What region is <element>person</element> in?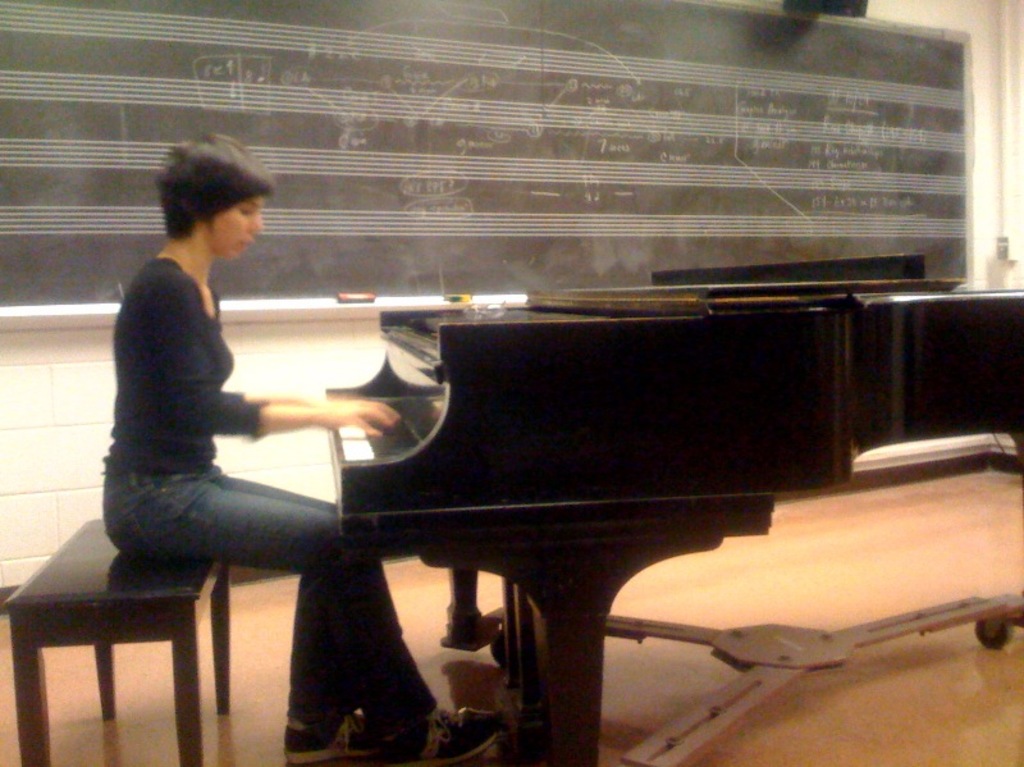
left=90, top=134, right=511, bottom=766.
